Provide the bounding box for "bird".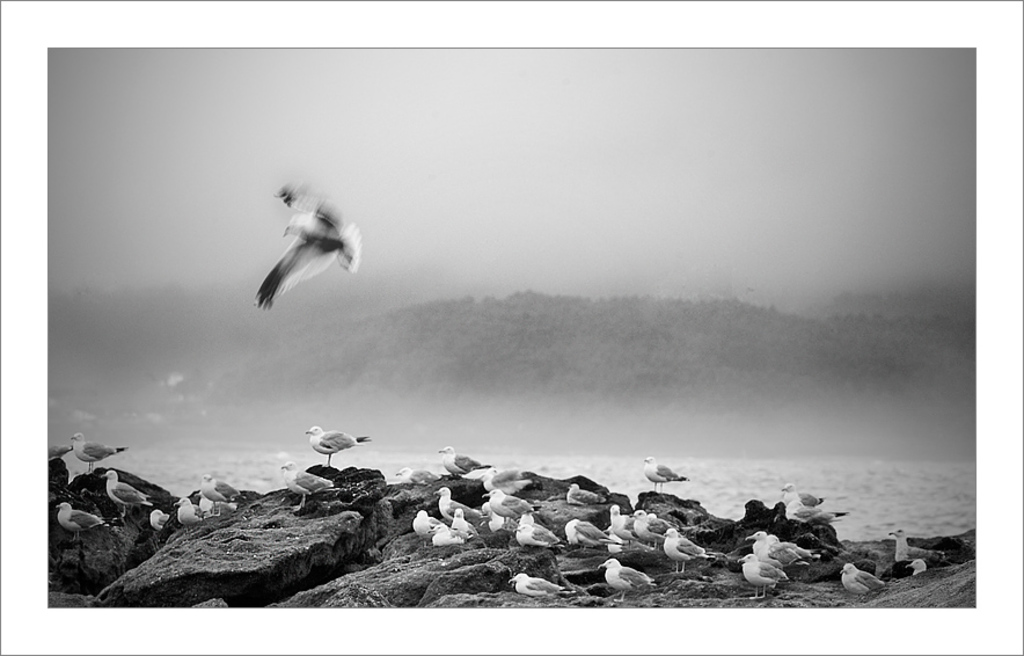
box(146, 506, 169, 531).
